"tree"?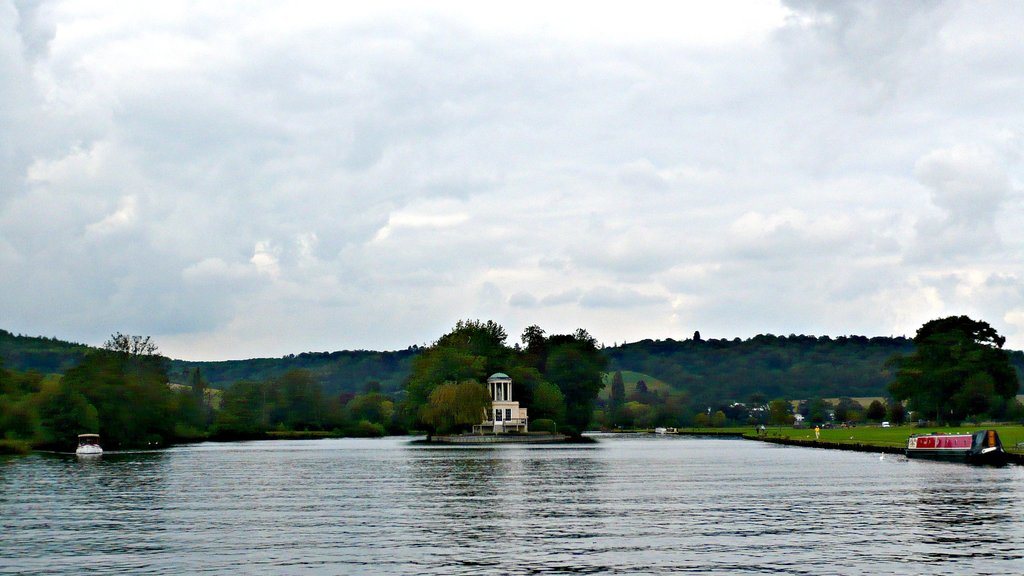
{"x1": 892, "y1": 305, "x2": 1009, "y2": 420}
